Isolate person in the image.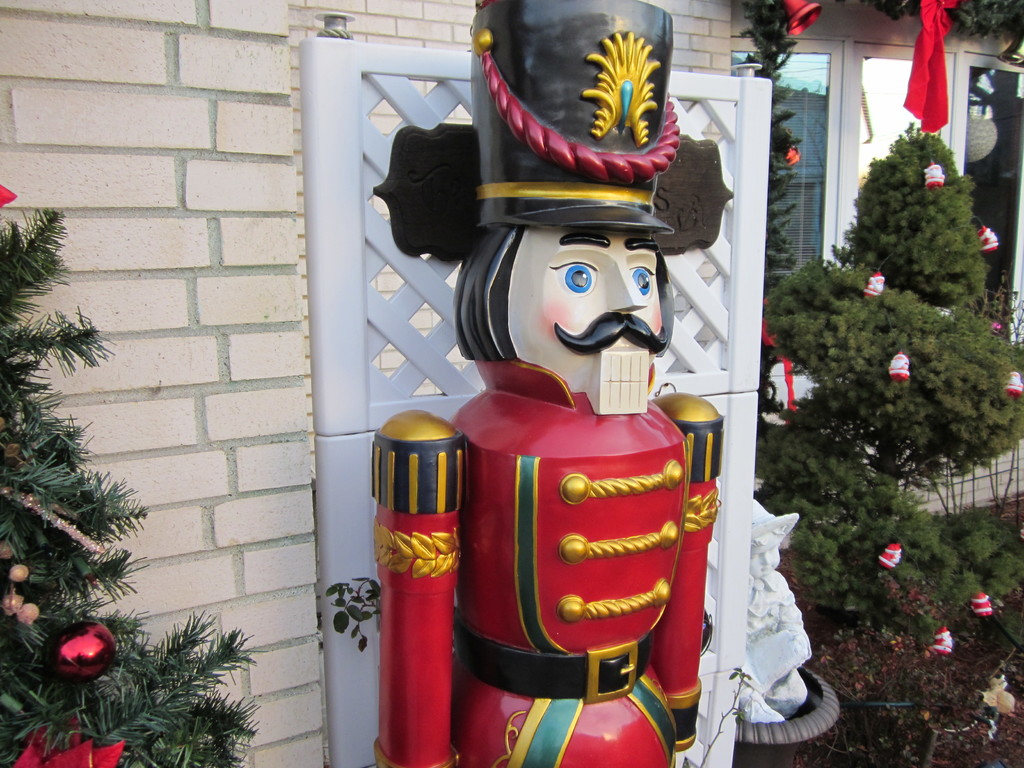
Isolated region: select_region(371, 0, 715, 767).
